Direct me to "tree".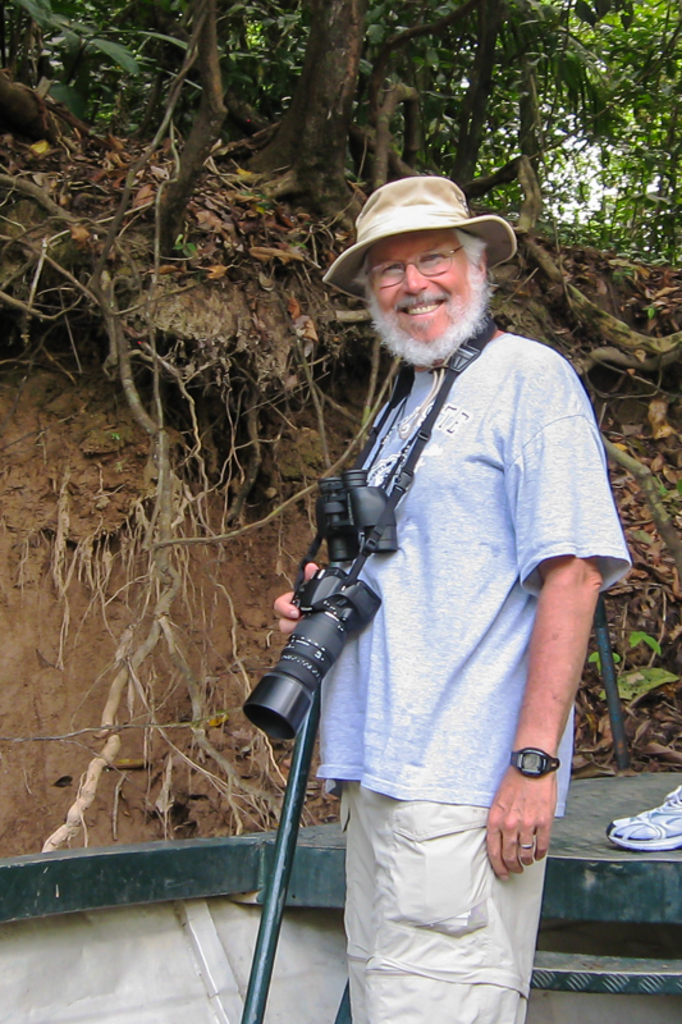
Direction: [0, 0, 681, 246].
